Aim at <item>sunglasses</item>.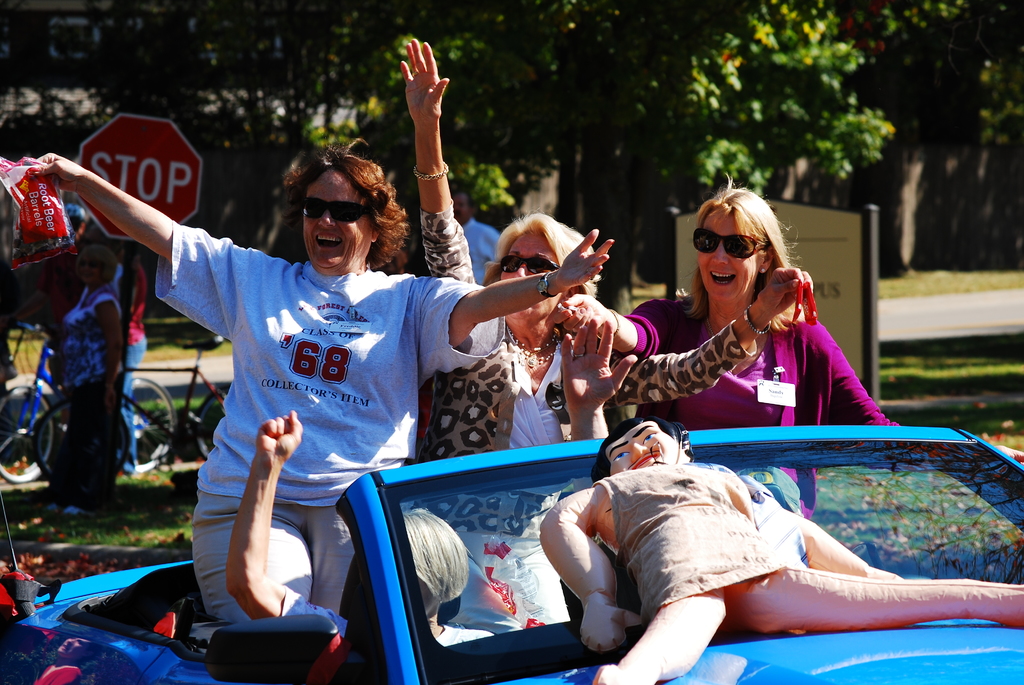
Aimed at pyautogui.locateOnScreen(500, 253, 558, 274).
